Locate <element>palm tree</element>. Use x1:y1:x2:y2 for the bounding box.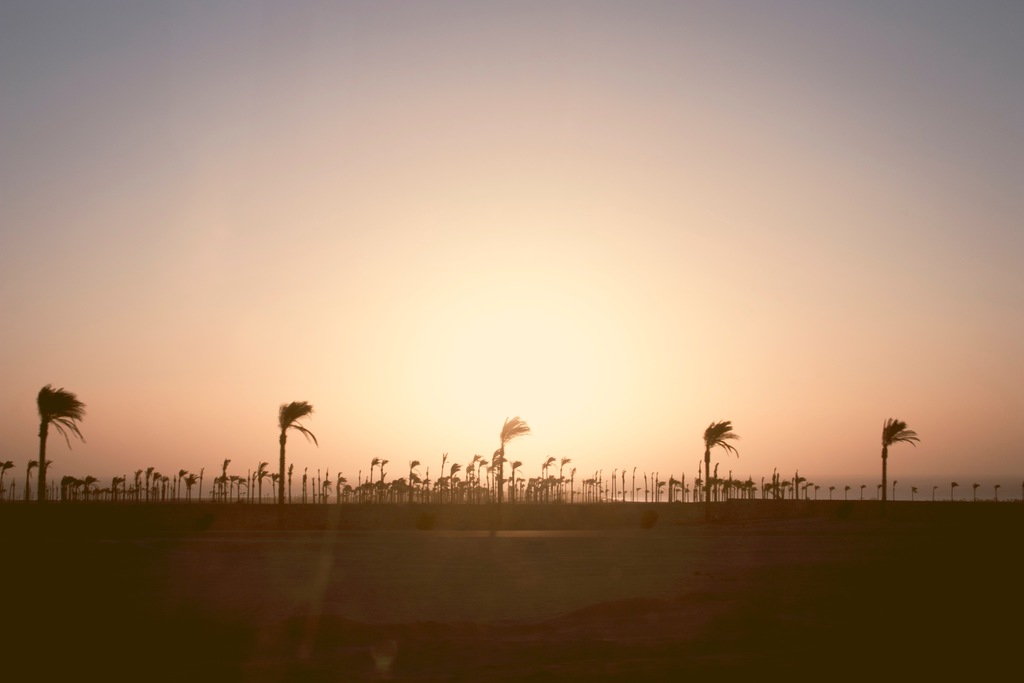
31:377:94:545.
